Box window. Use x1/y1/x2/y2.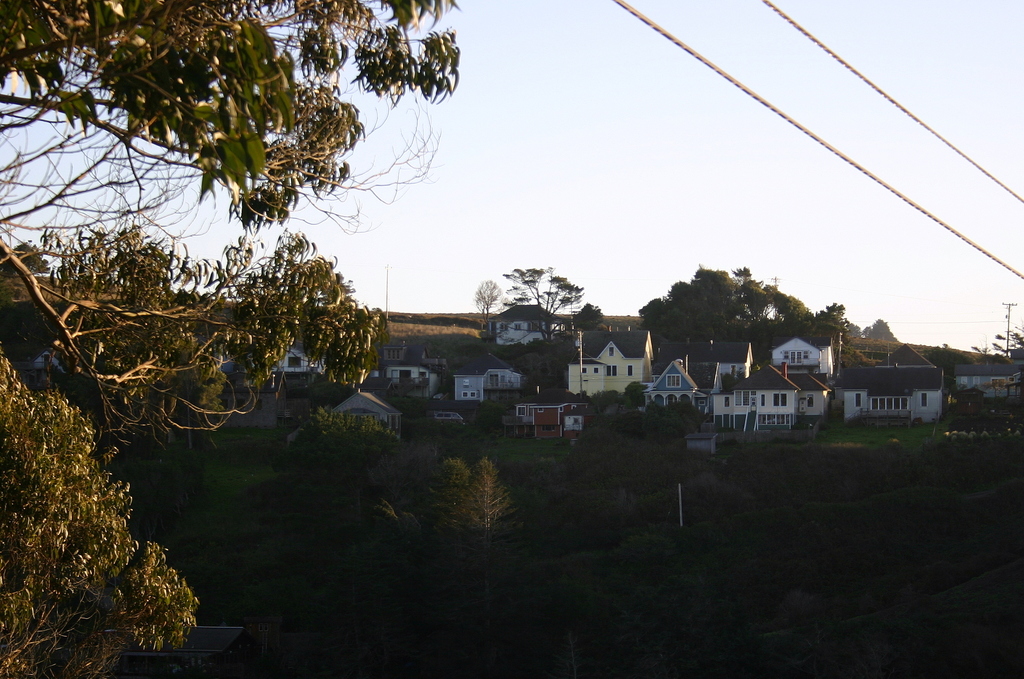
856/395/864/405.
